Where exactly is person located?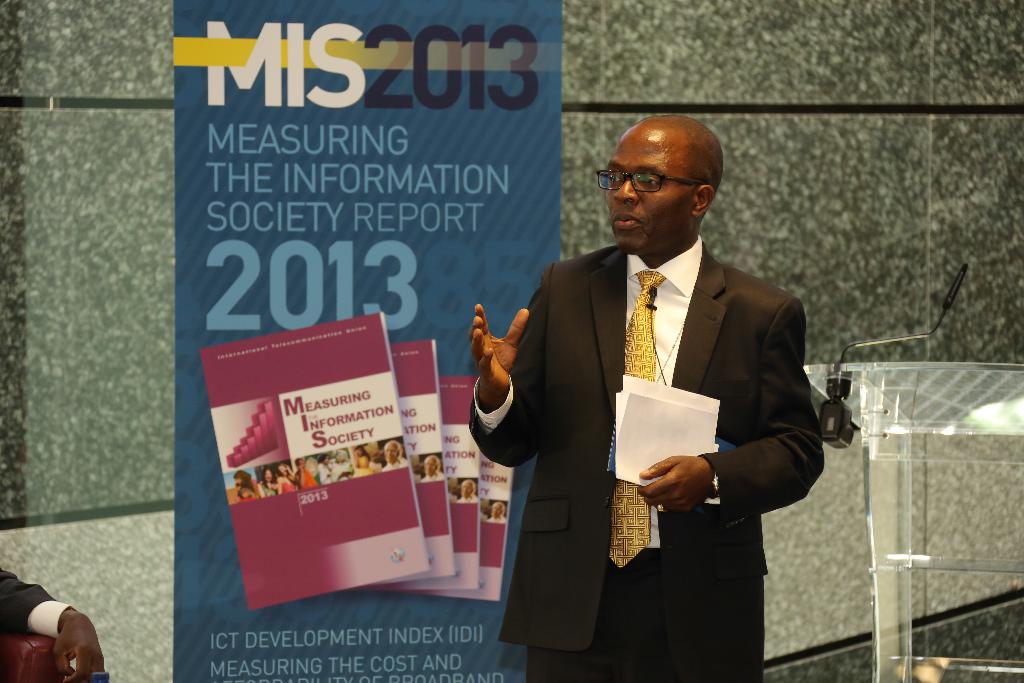
Its bounding box is crop(351, 440, 369, 468).
